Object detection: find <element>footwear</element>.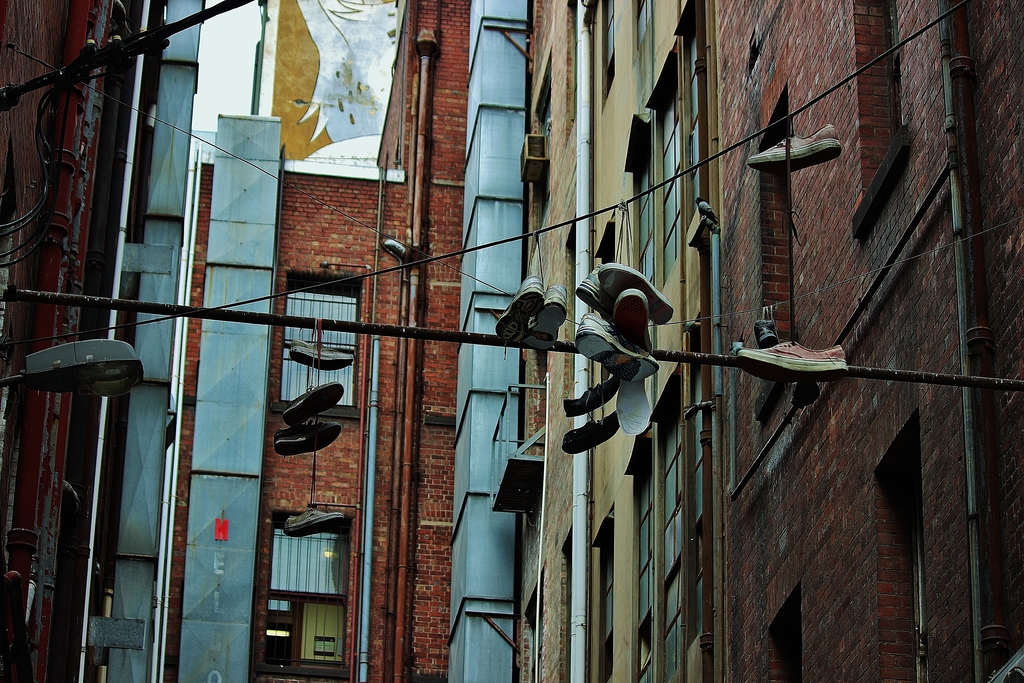
[left=525, top=282, right=566, bottom=356].
